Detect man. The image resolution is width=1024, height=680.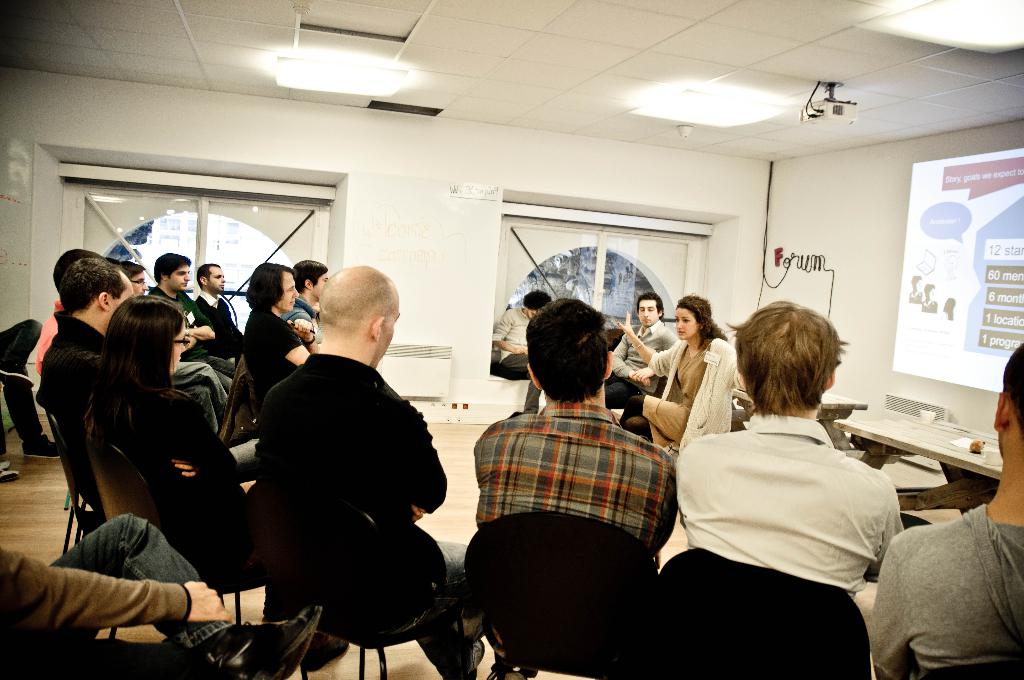
rect(493, 282, 551, 383).
